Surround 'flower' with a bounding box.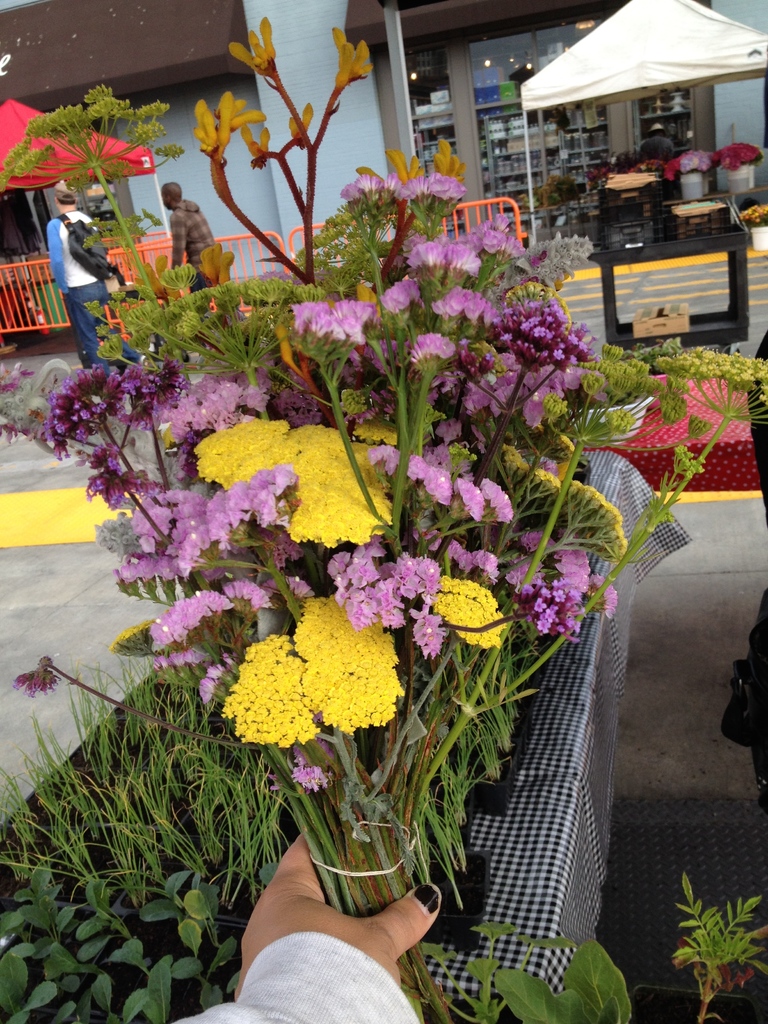
294 755 333 796.
